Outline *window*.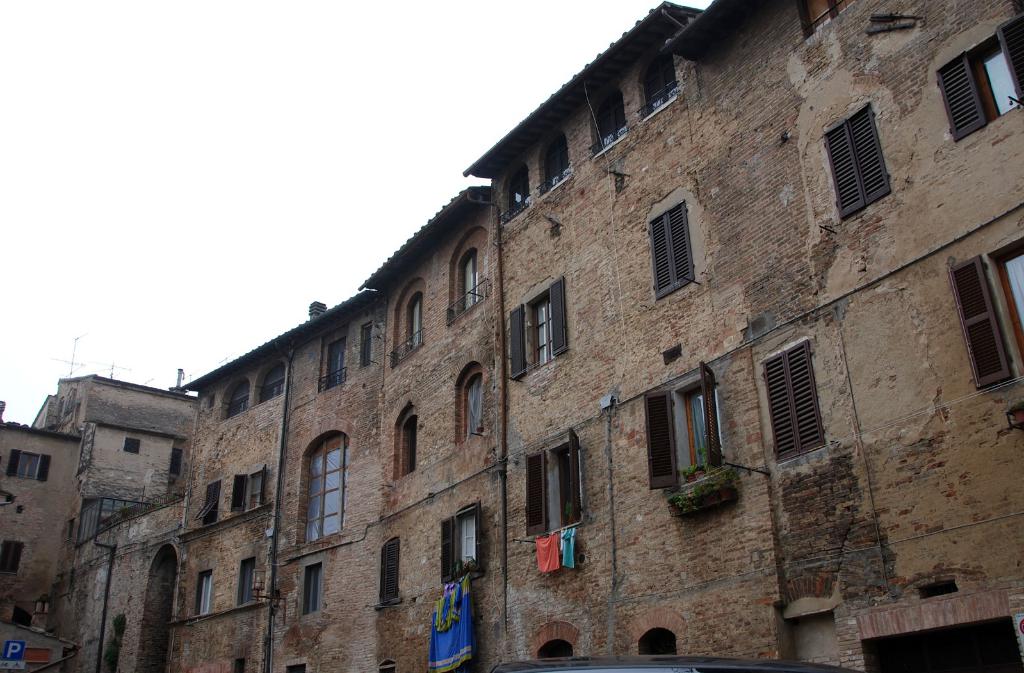
Outline: <bbox>966, 28, 1021, 127</bbox>.
